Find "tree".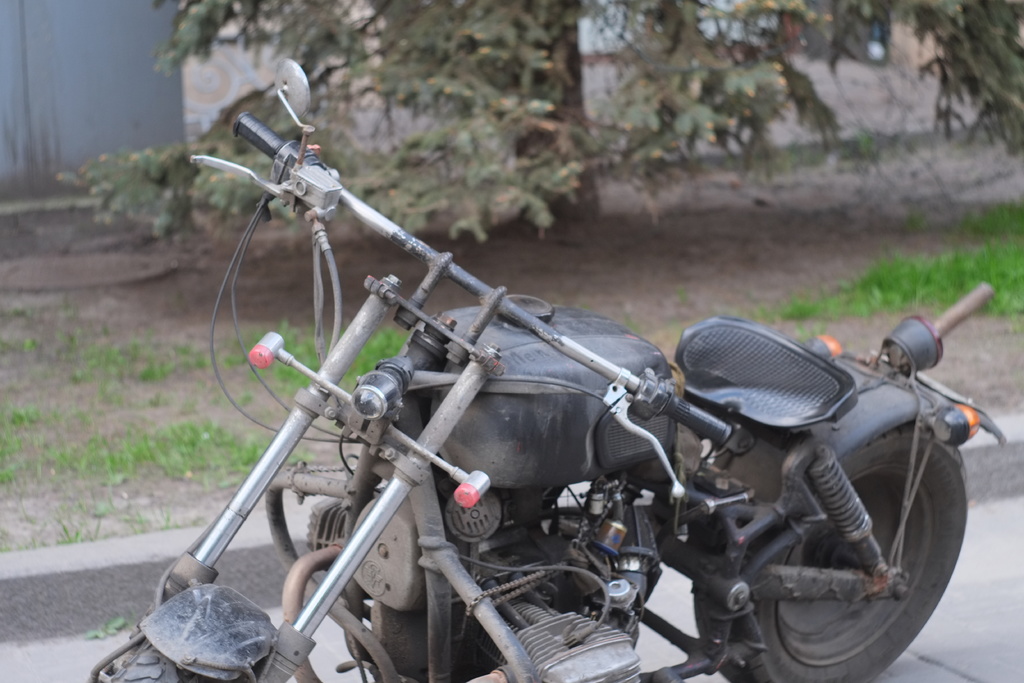
58, 0, 1023, 243.
